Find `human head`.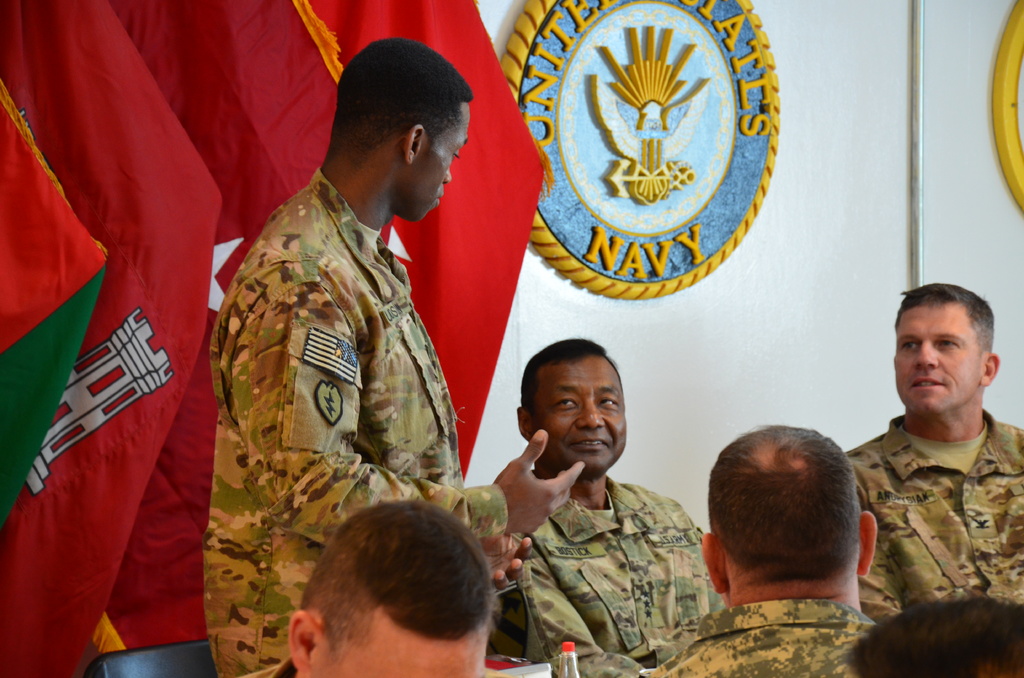
{"left": 893, "top": 285, "right": 999, "bottom": 410}.
